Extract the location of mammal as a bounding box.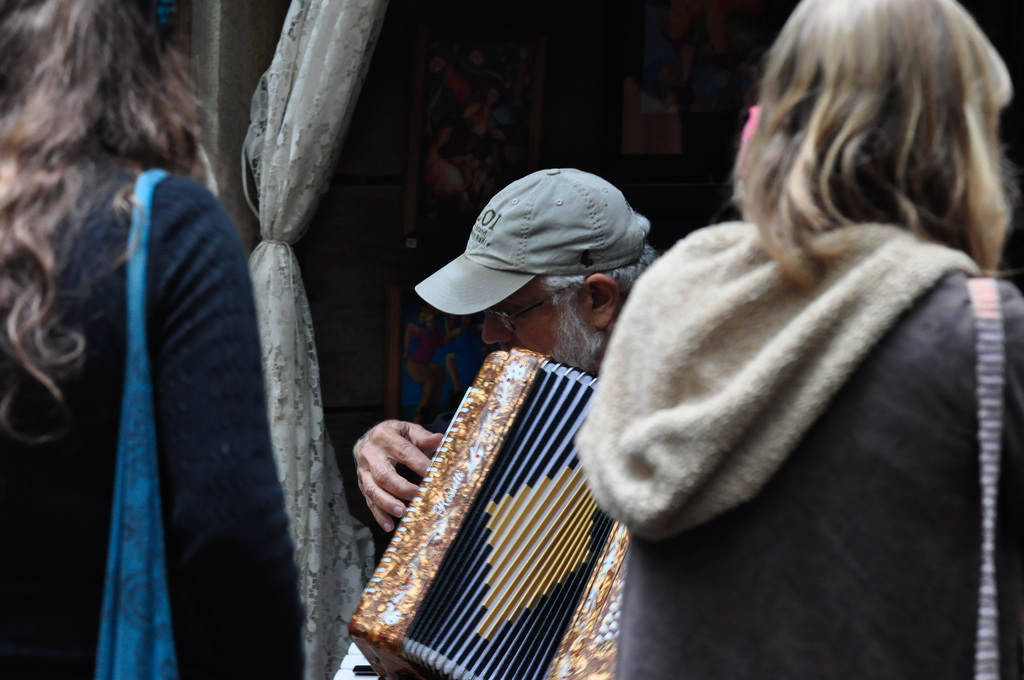
x1=589, y1=0, x2=1000, y2=629.
